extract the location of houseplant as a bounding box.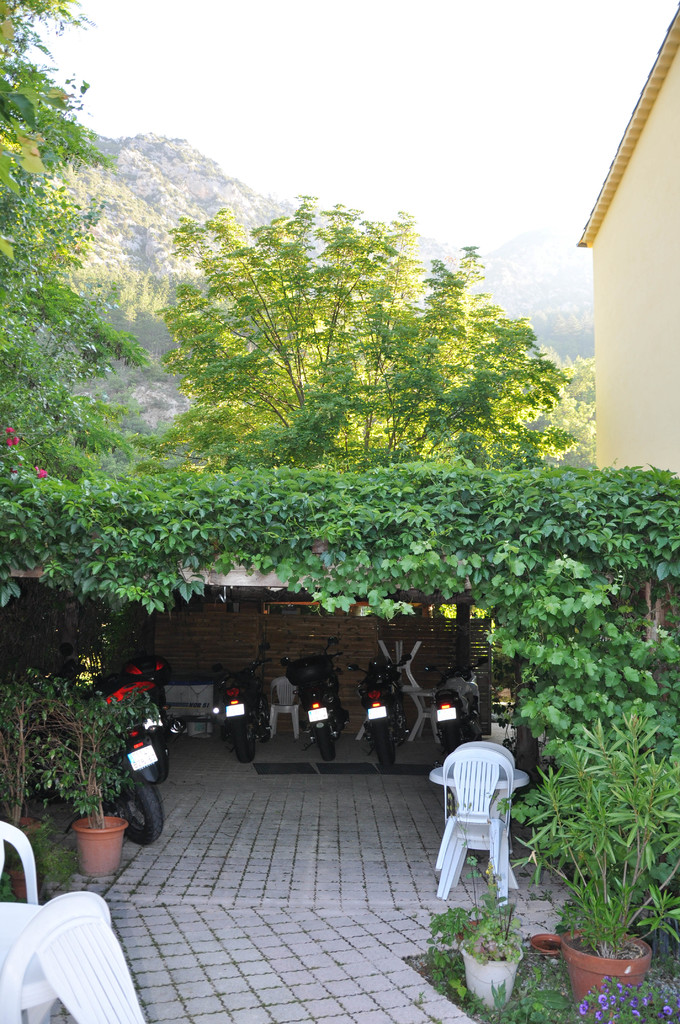
<region>438, 899, 530, 1004</region>.
